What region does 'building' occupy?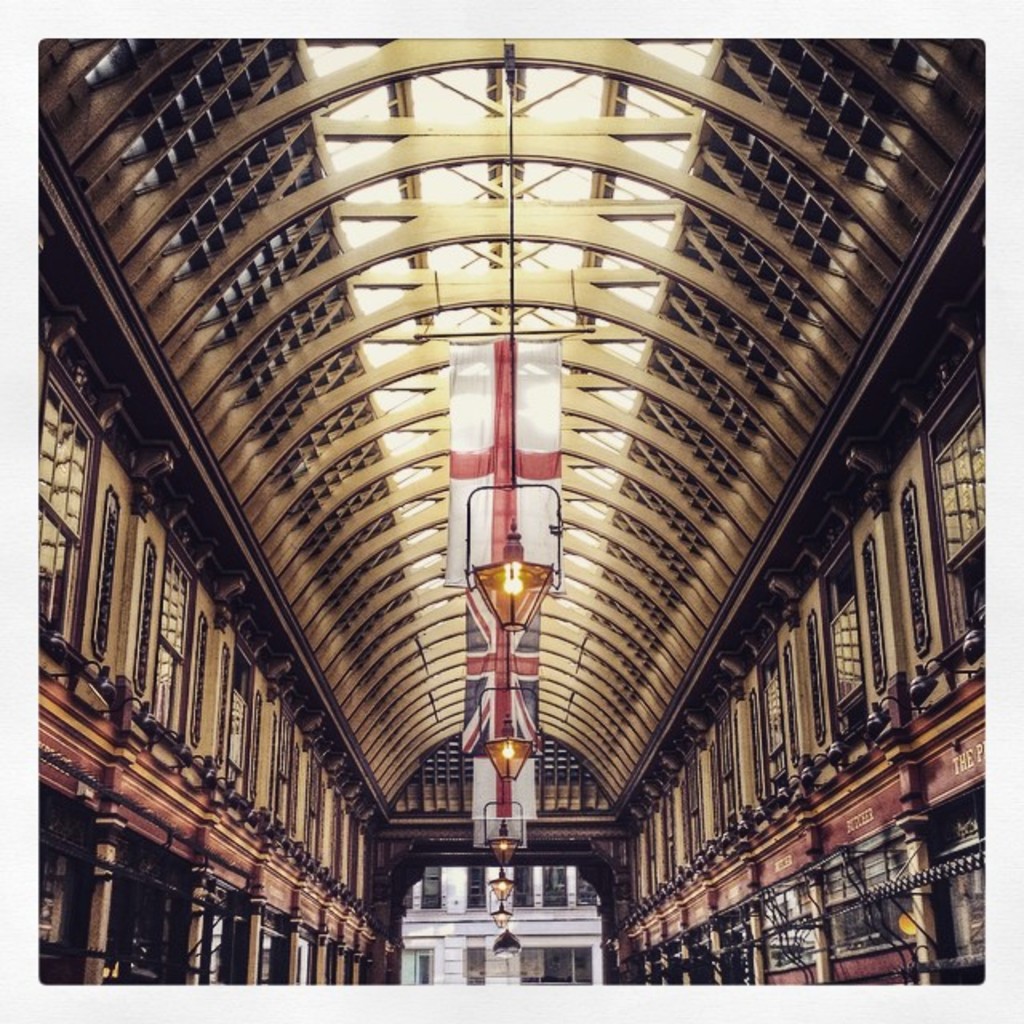
rect(35, 35, 987, 984).
